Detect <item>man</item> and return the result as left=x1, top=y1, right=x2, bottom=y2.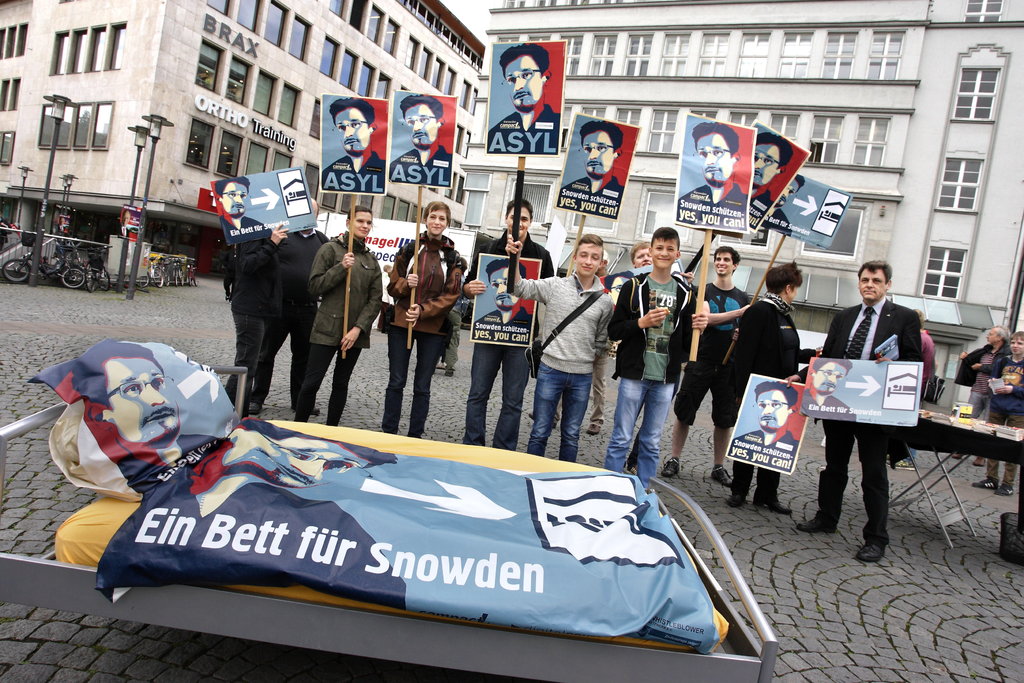
left=751, top=130, right=796, bottom=231.
